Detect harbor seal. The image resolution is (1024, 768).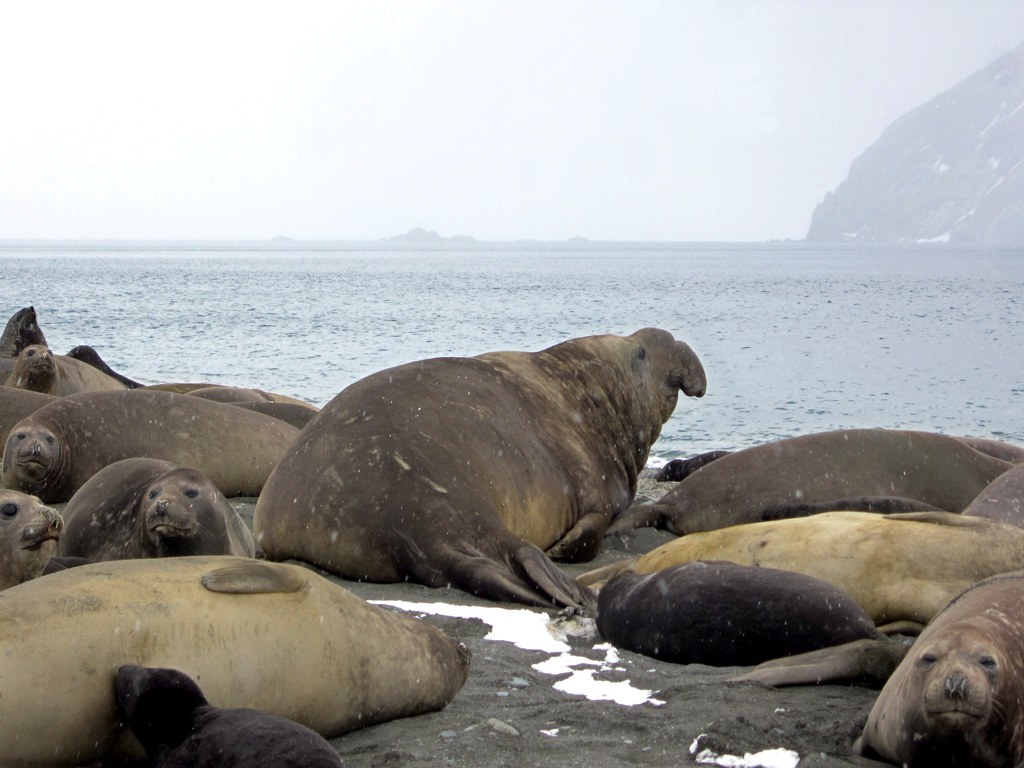
rect(8, 346, 121, 397).
